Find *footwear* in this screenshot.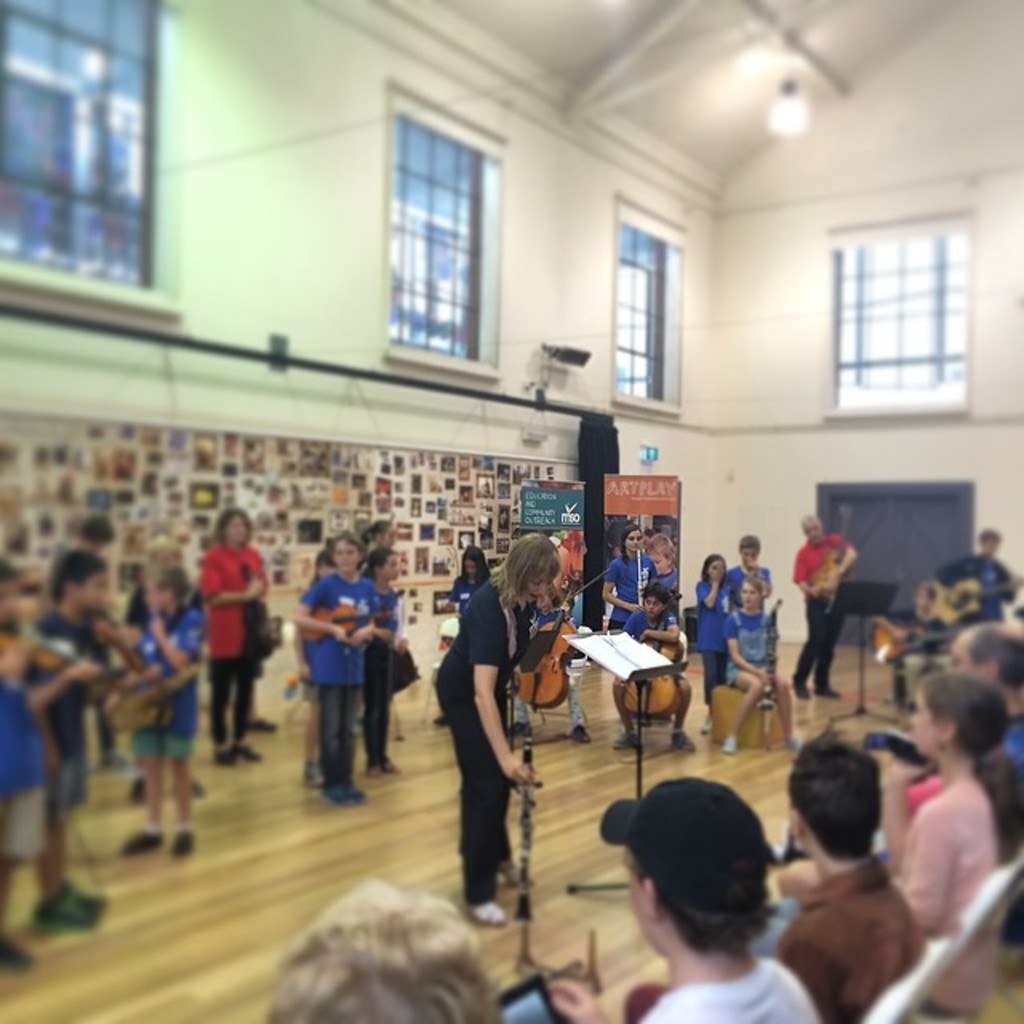
The bounding box for *footwear* is x1=251 y1=714 x2=272 y2=731.
